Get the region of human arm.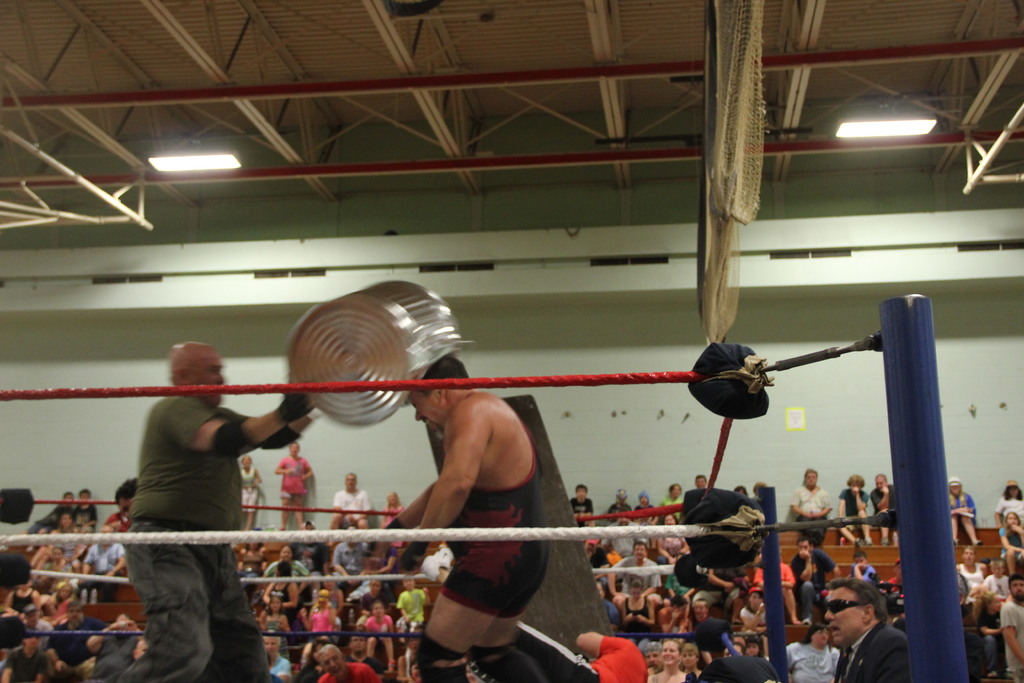
273:457:295:476.
